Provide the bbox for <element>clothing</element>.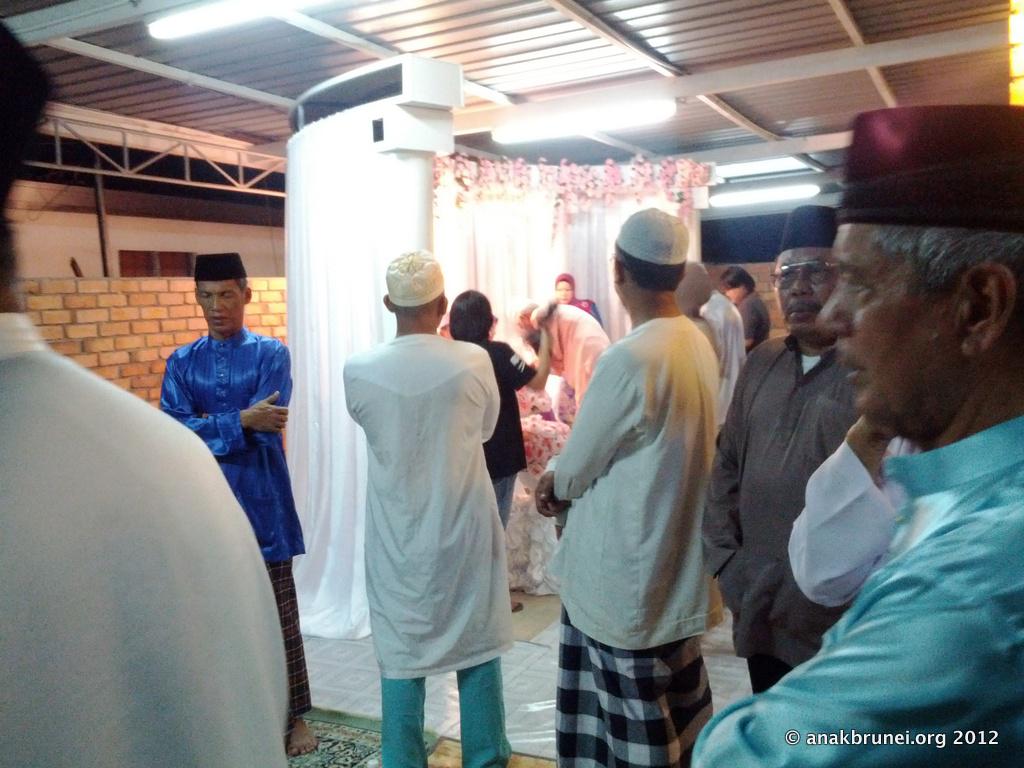
crop(528, 300, 610, 405).
